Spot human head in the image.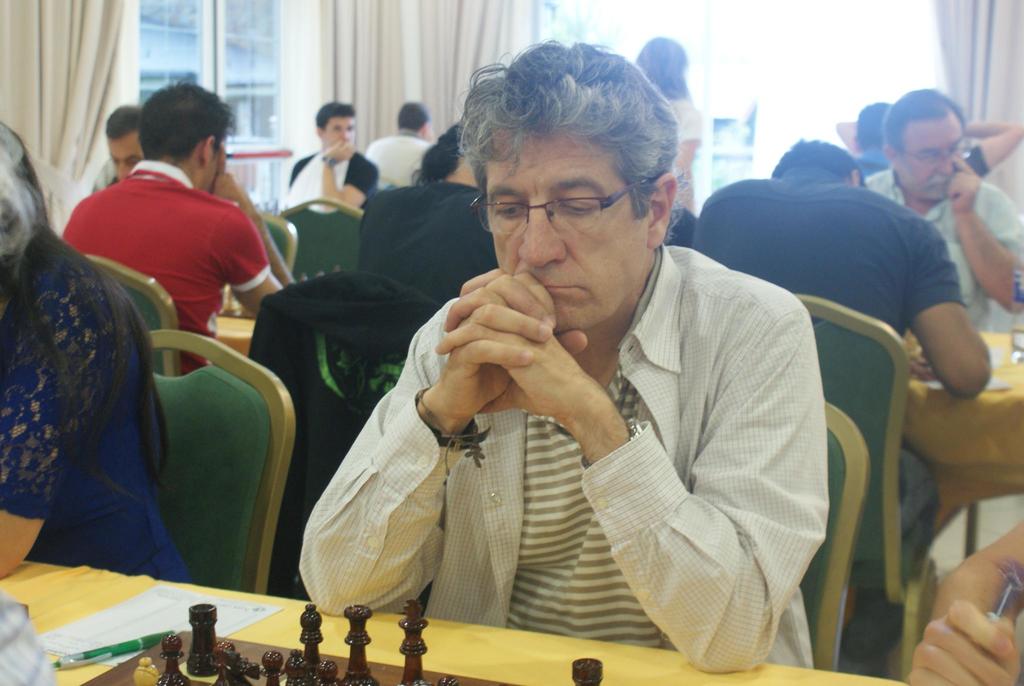
human head found at bbox(137, 83, 239, 196).
